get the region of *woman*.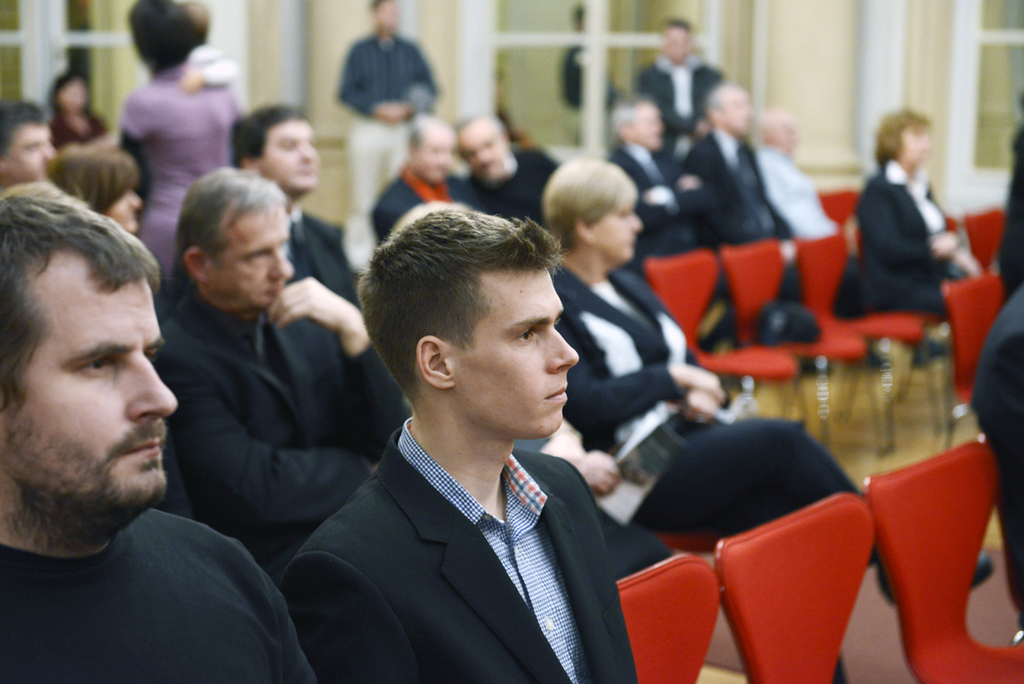
{"x1": 52, "y1": 148, "x2": 143, "y2": 236}.
